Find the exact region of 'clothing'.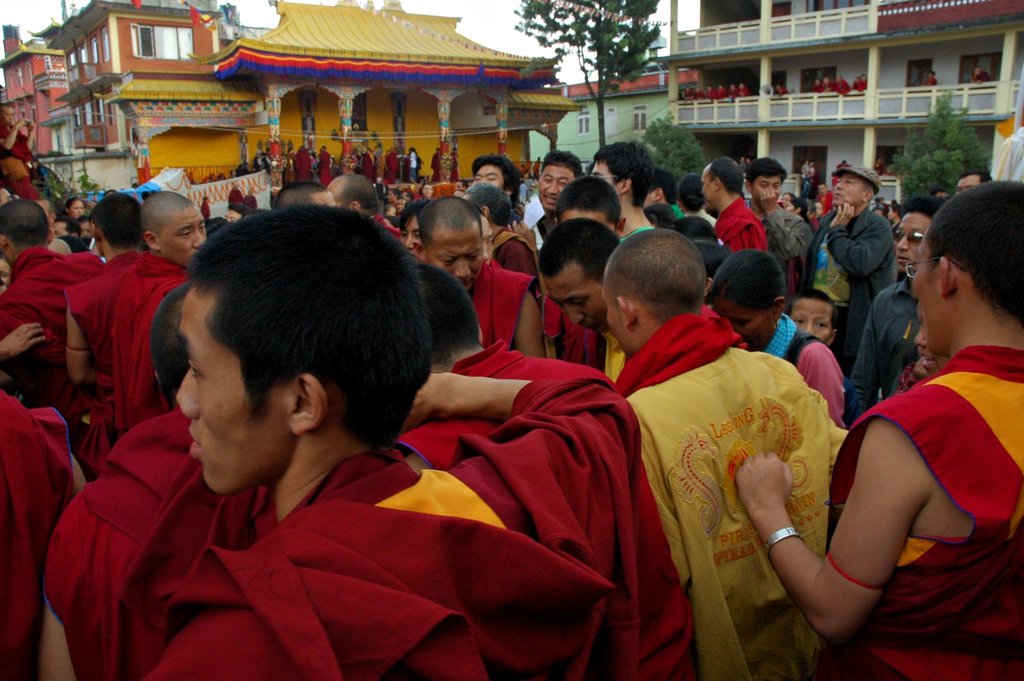
Exact region: left=296, top=147, right=309, bottom=181.
